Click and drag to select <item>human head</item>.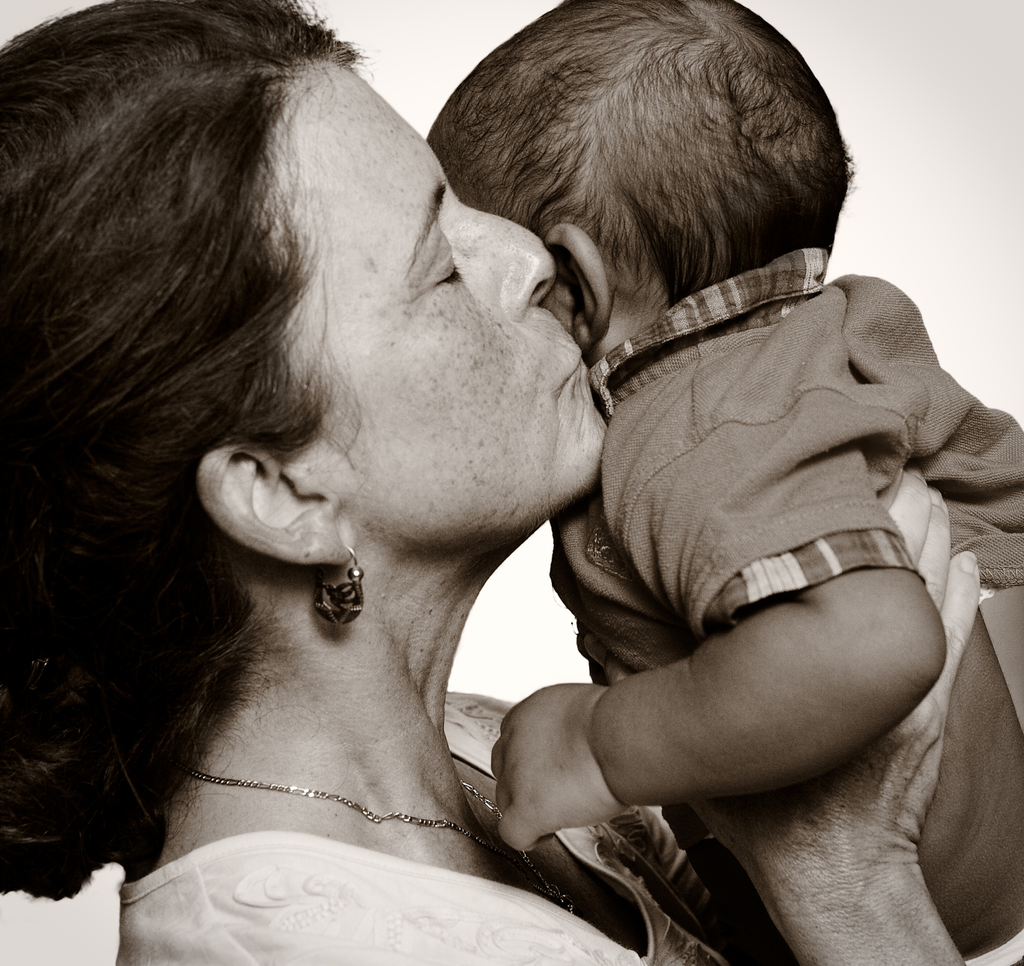
Selection: [x1=421, y1=0, x2=851, y2=361].
